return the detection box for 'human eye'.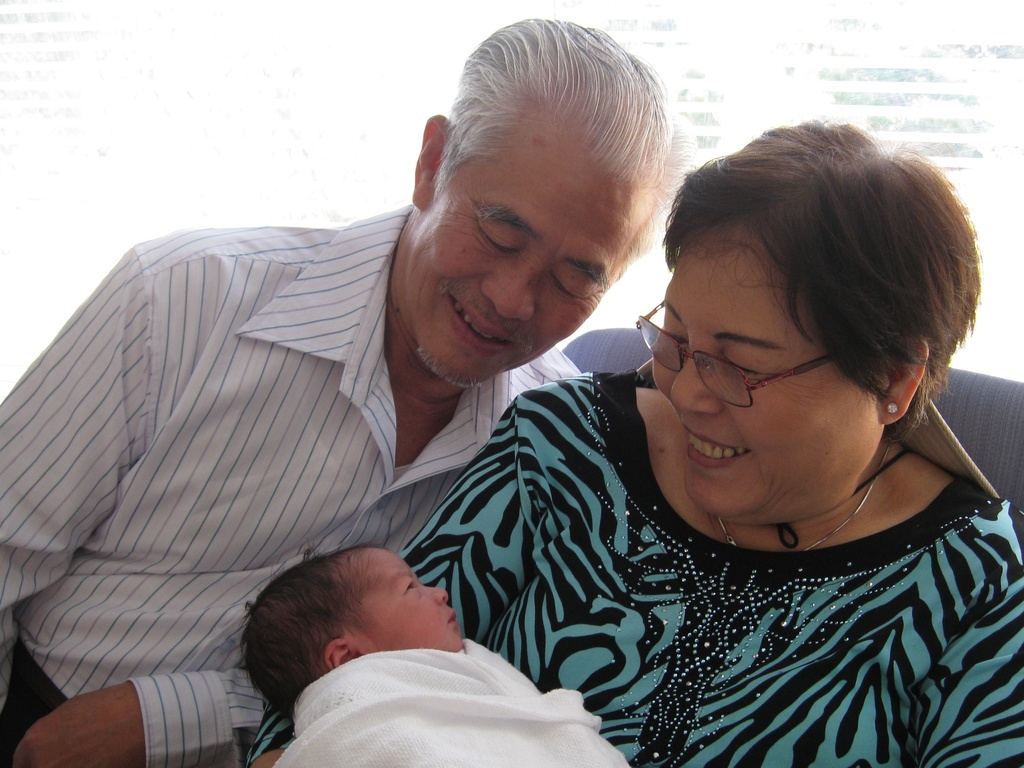
region(650, 317, 684, 350).
